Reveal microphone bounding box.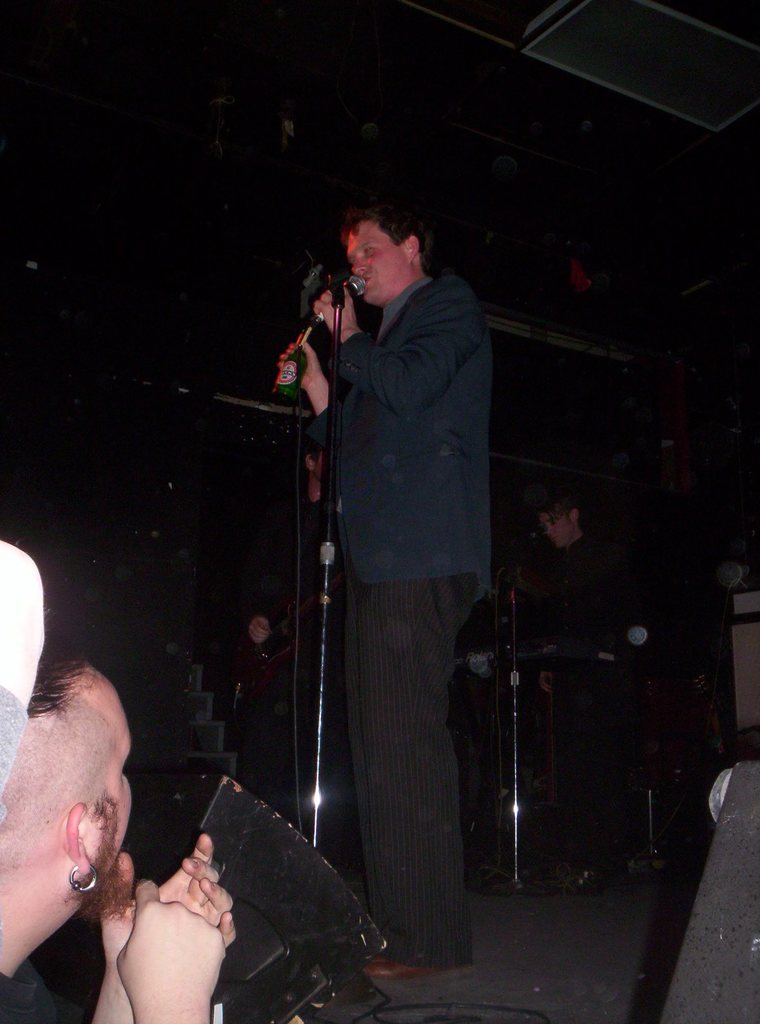
Revealed: 290:252:370:358.
